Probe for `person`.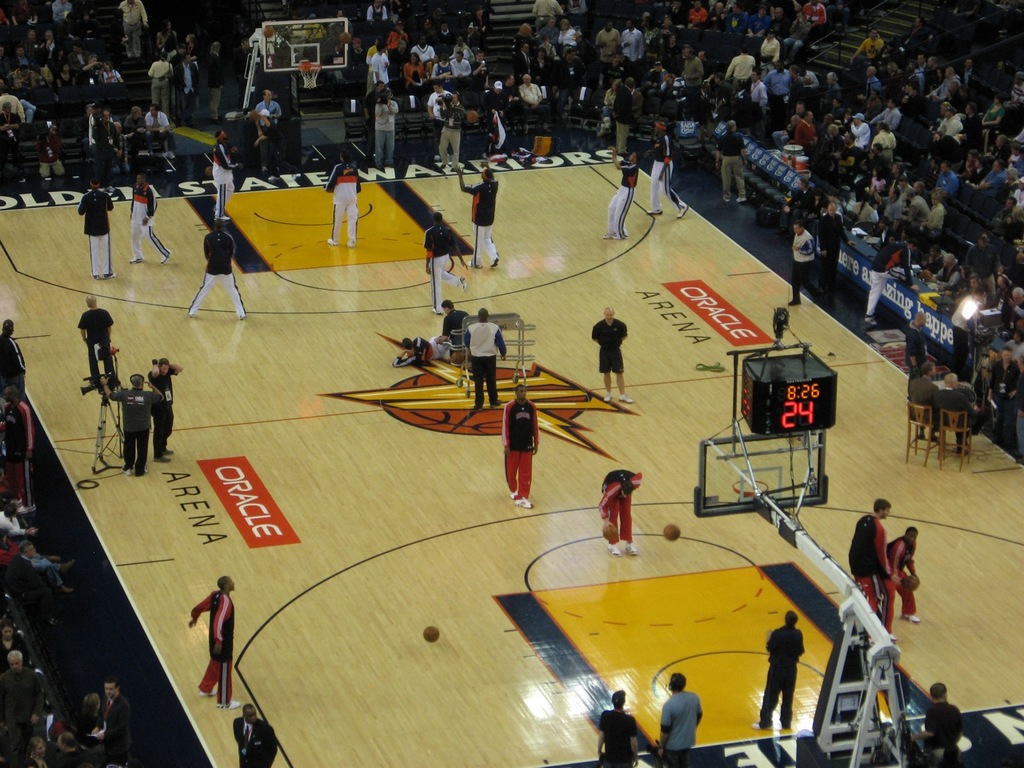
Probe result: (82,294,121,396).
